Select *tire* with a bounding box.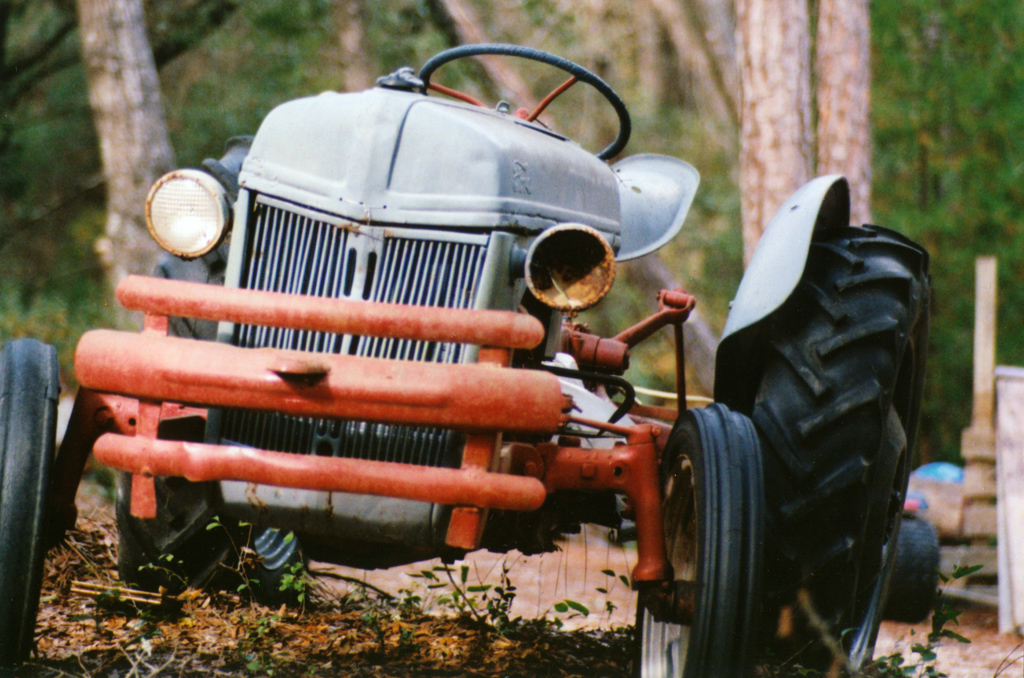
115 477 218 585.
